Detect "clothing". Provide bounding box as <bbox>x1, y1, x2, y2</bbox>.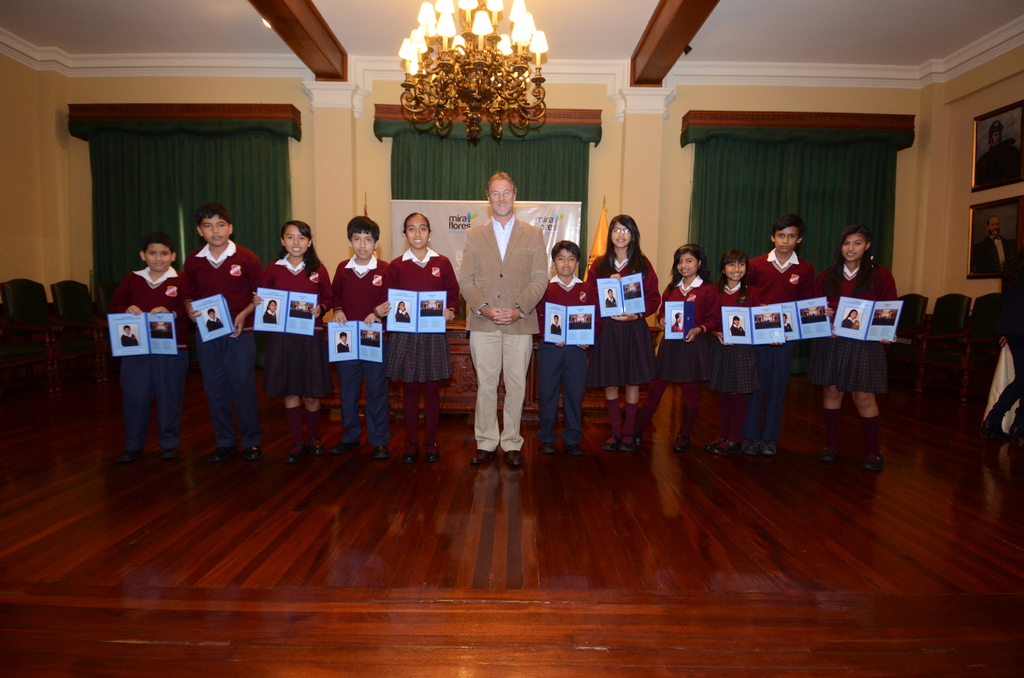
<bbox>388, 247, 466, 383</bbox>.
